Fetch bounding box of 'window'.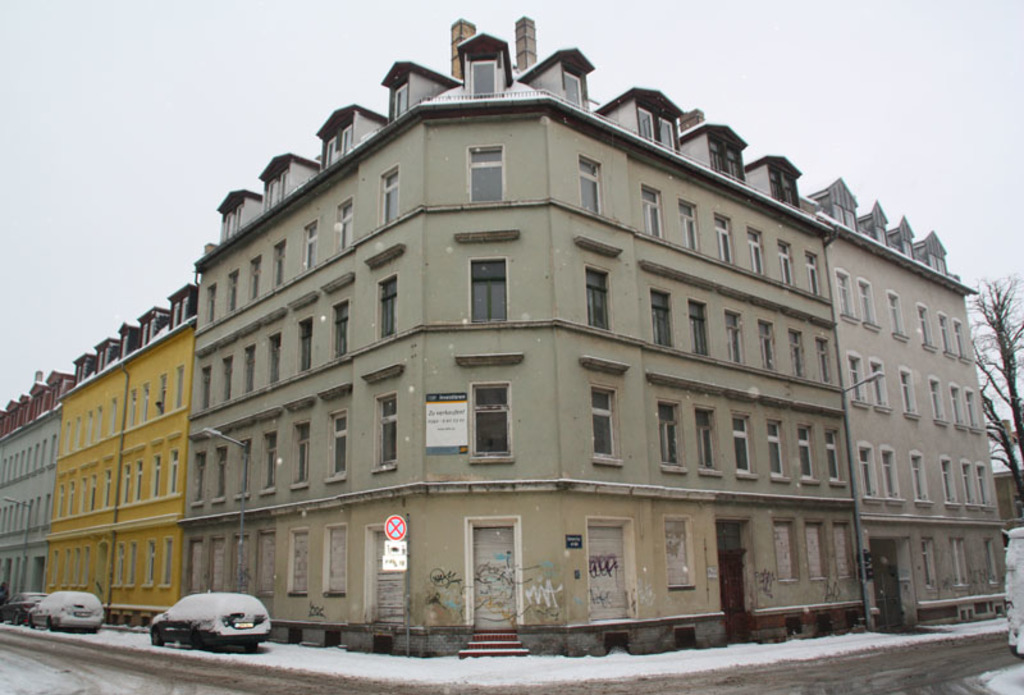
Bbox: <bbox>380, 170, 401, 224</bbox>.
